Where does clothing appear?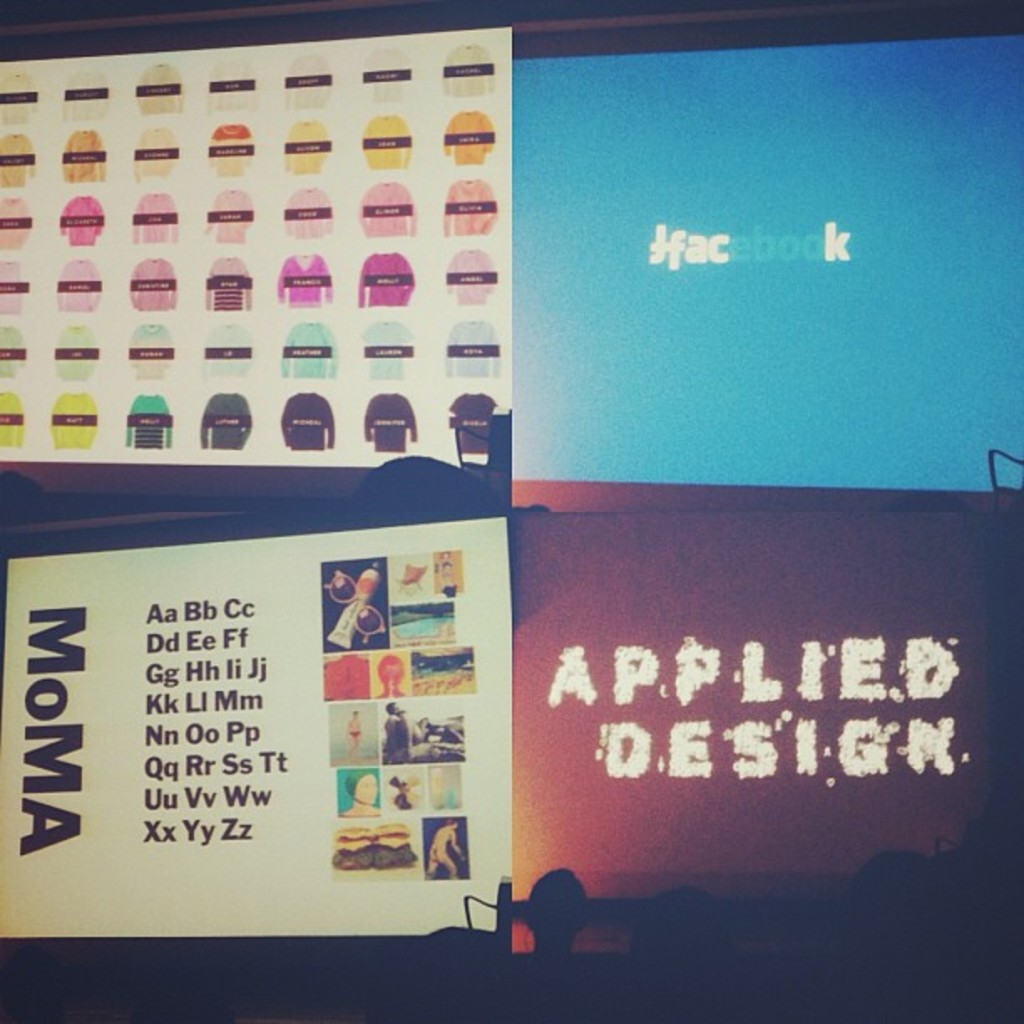
Appears at l=0, t=72, r=37, b=131.
